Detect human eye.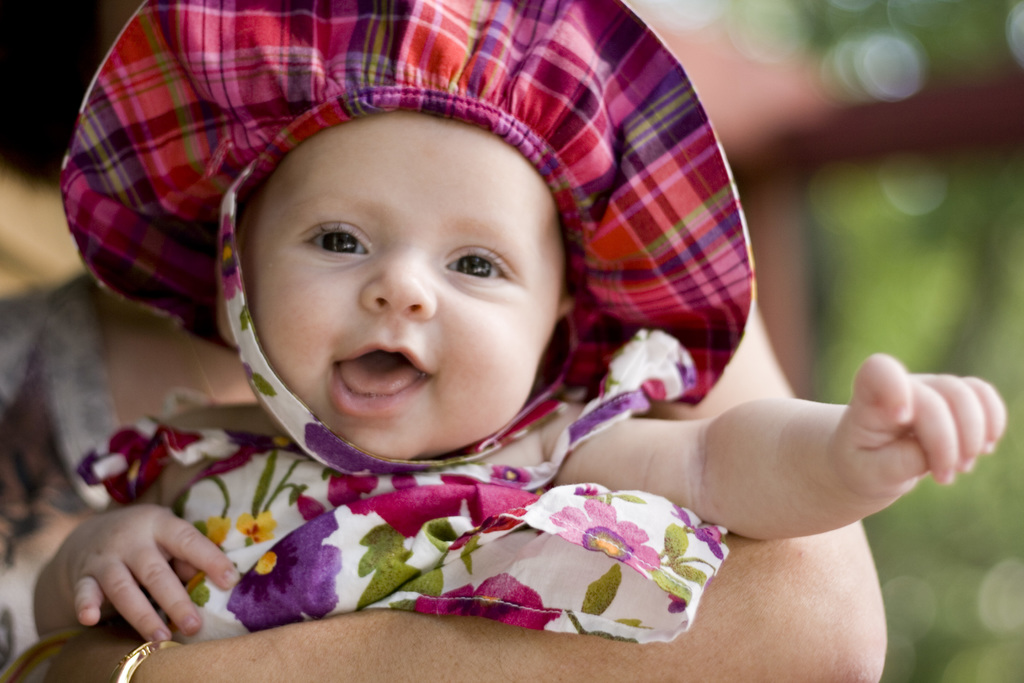
Detected at <region>432, 234, 516, 299</region>.
